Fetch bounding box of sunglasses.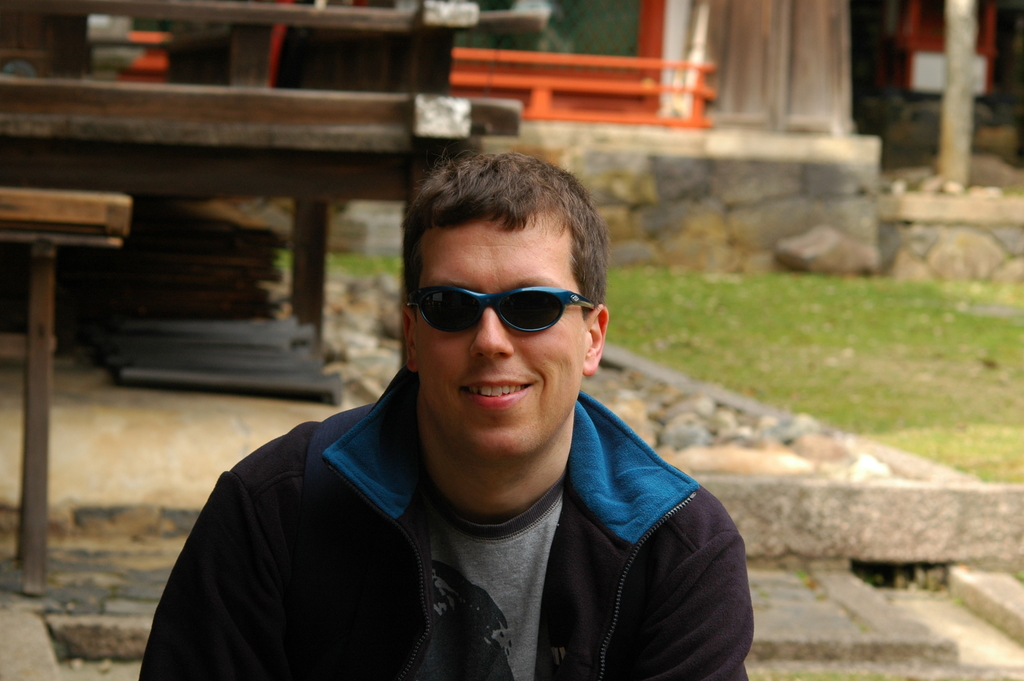
Bbox: x1=408, y1=285, x2=596, y2=332.
